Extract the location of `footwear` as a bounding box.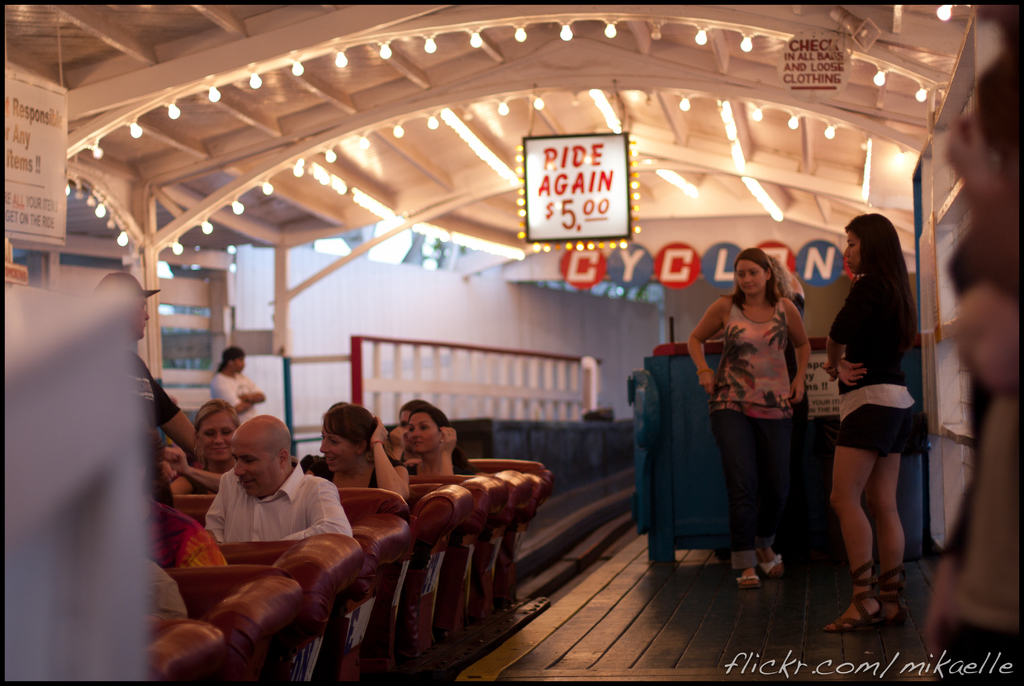
[760, 552, 783, 582].
